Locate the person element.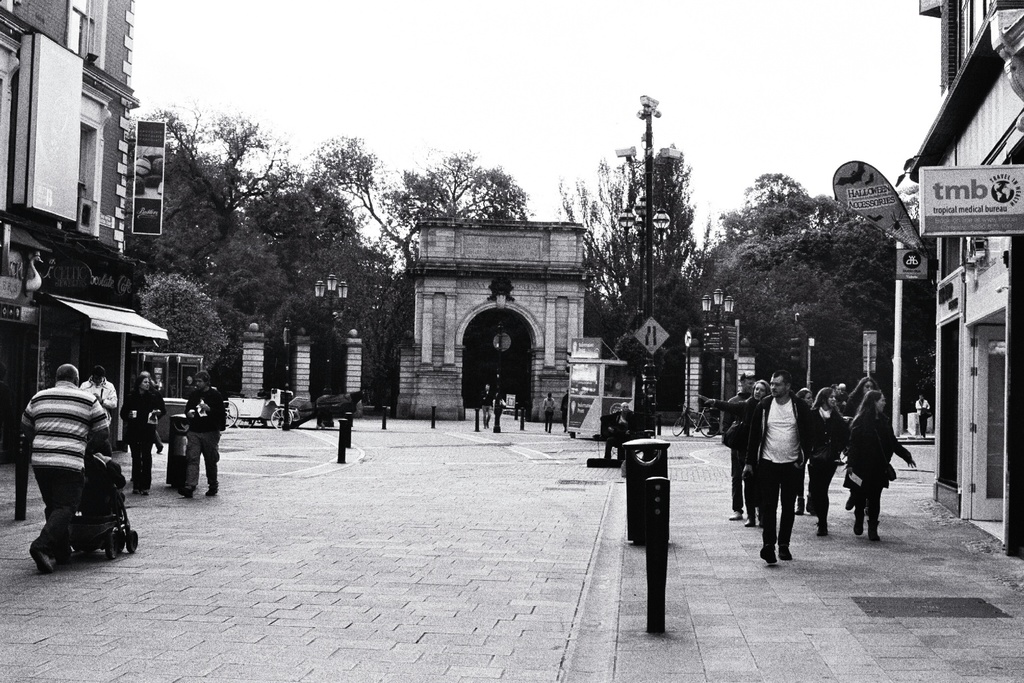
Element bbox: 10/362/113/575.
